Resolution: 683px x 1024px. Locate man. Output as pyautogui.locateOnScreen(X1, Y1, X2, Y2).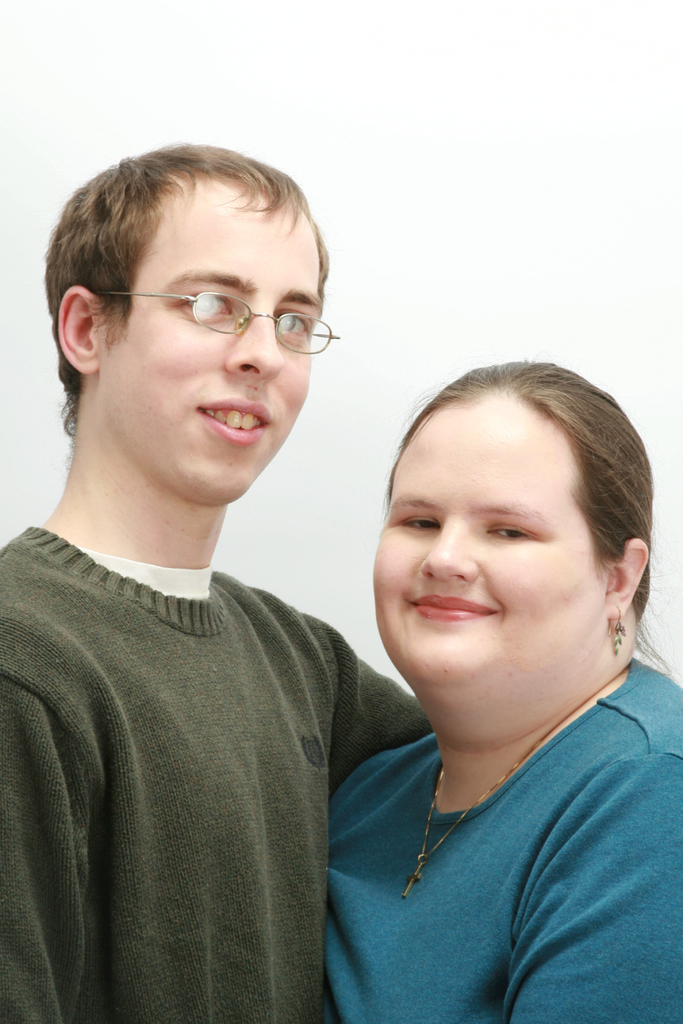
pyautogui.locateOnScreen(0, 140, 428, 1023).
